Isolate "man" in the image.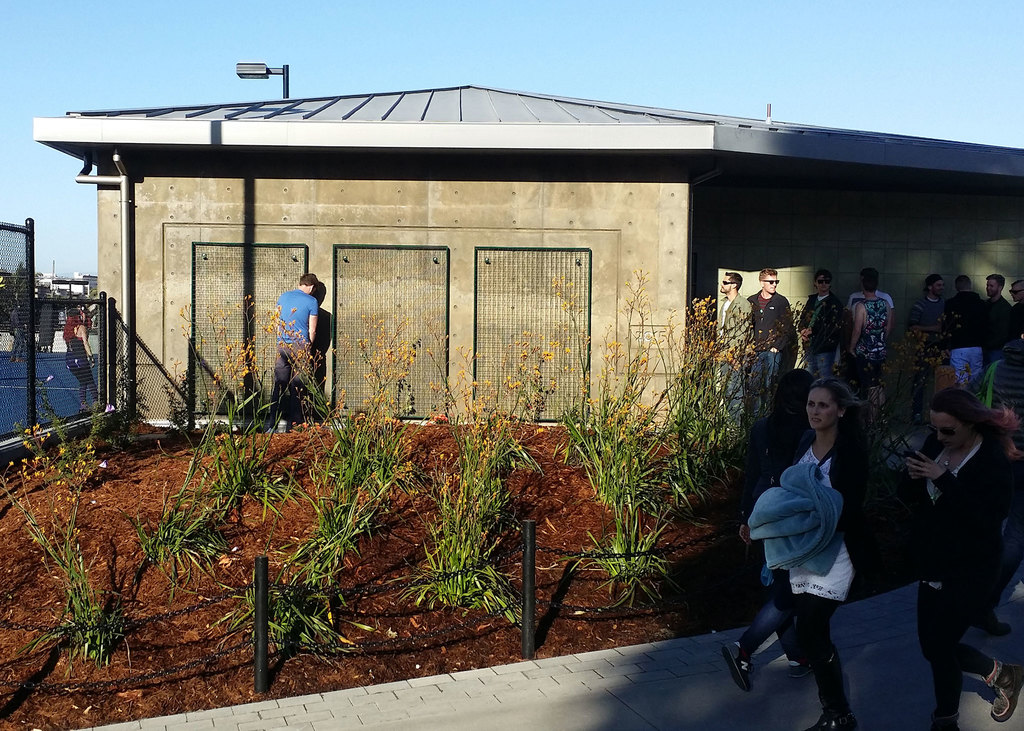
Isolated region: bbox(254, 251, 335, 423).
